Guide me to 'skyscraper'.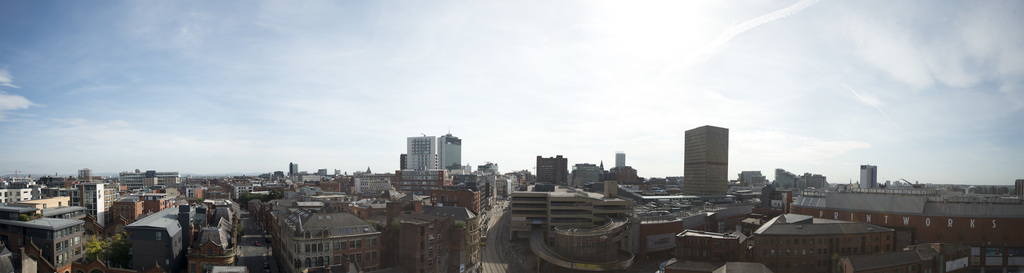
Guidance: (left=375, top=128, right=481, bottom=206).
